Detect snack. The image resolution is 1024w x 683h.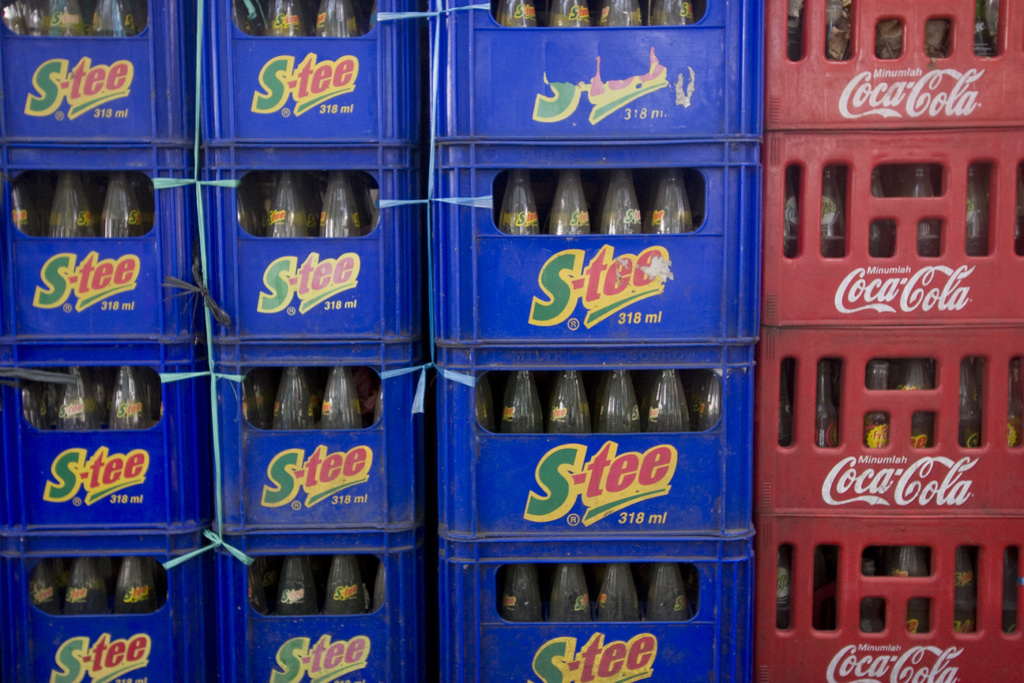
bbox=[472, 372, 717, 432].
